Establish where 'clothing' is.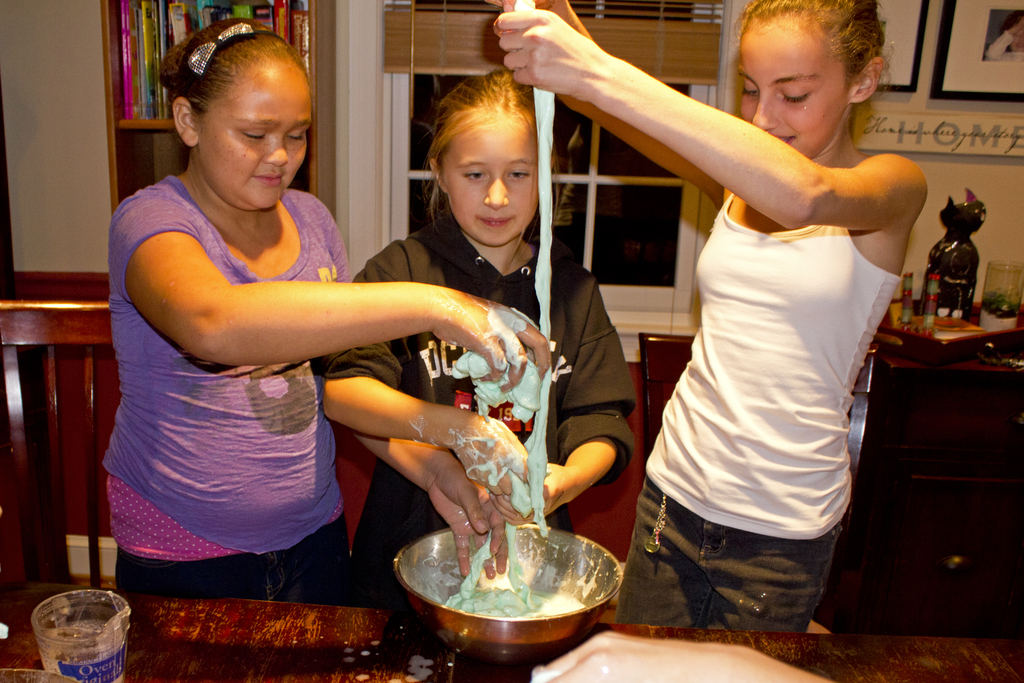
Established at select_region(634, 65, 899, 607).
